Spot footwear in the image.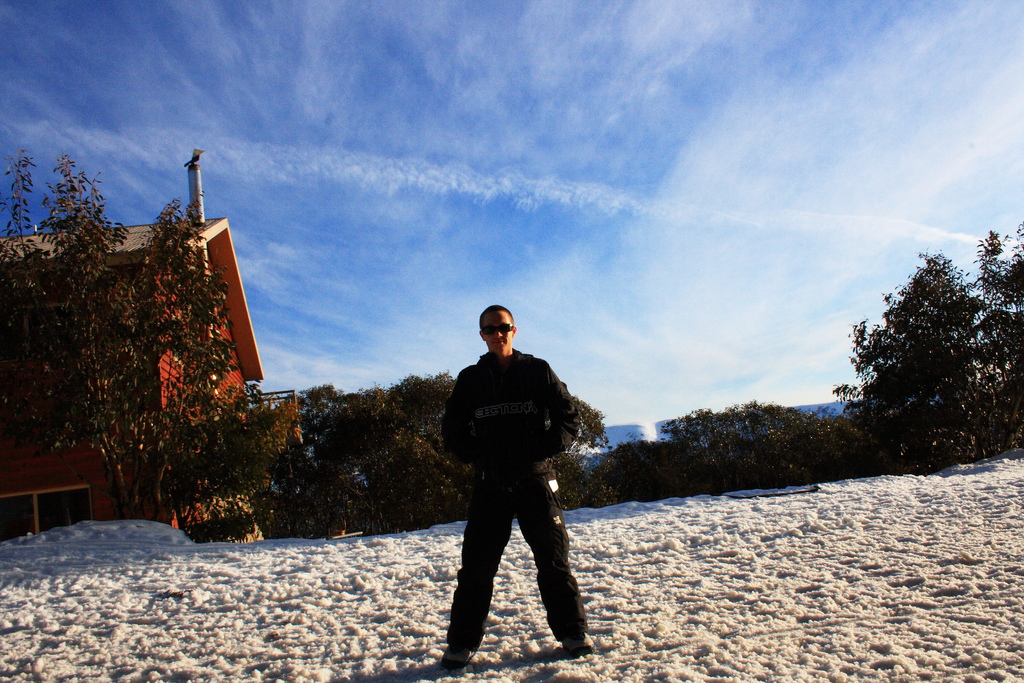
footwear found at box=[440, 651, 475, 672].
